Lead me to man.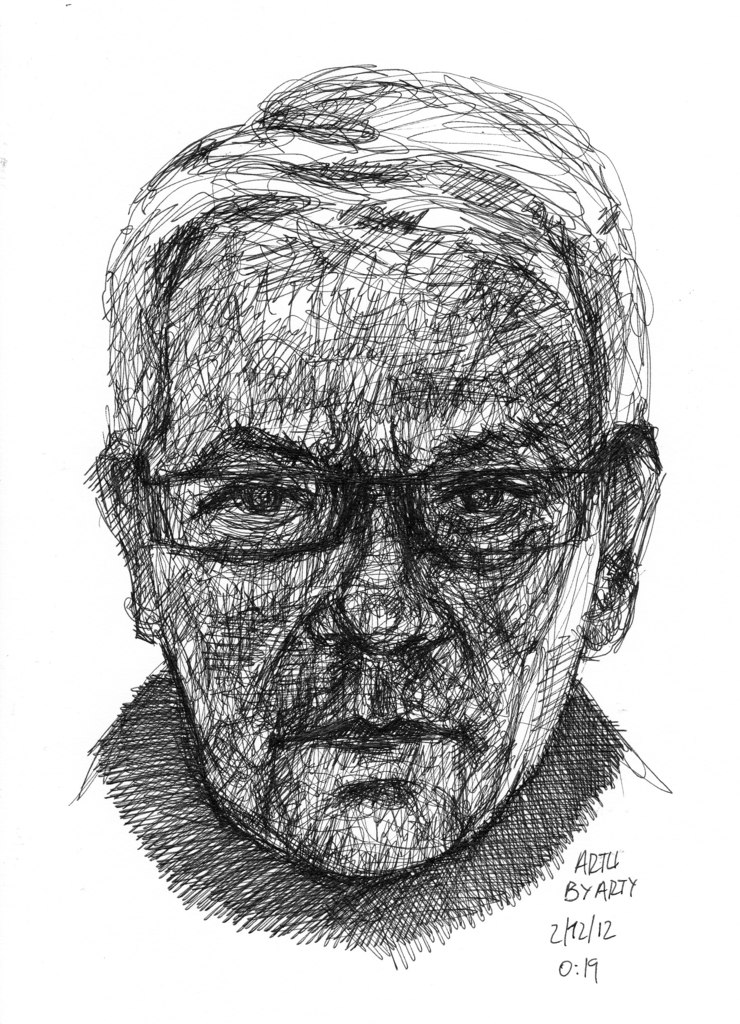
Lead to <box>33,52,723,966</box>.
